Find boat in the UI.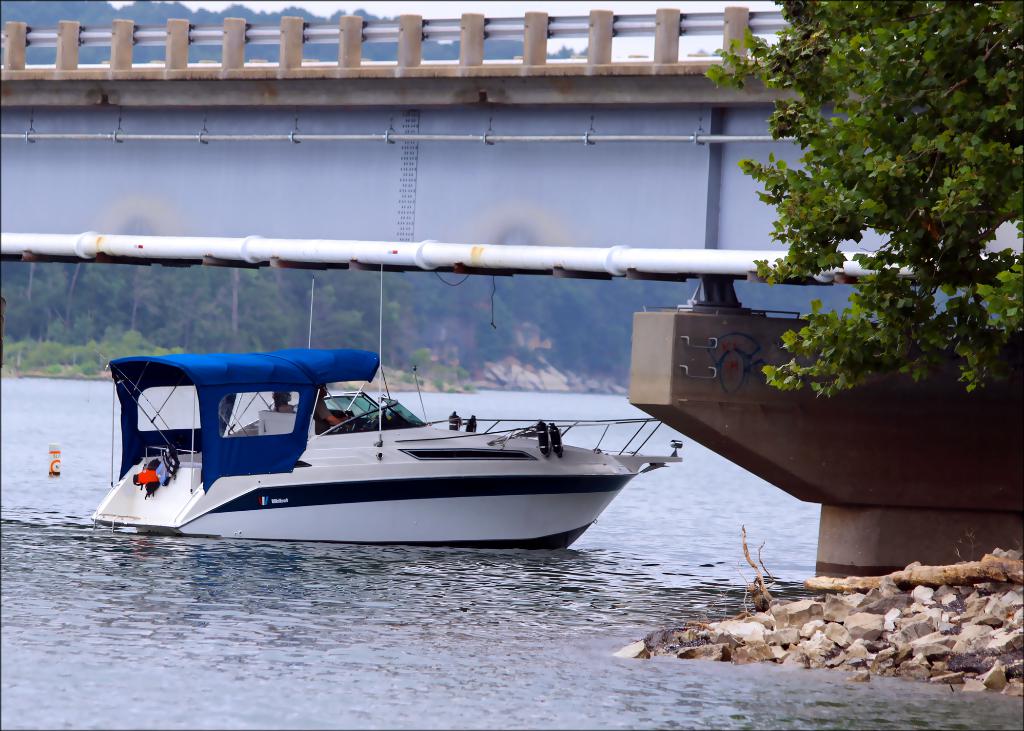
UI element at Rect(86, 265, 682, 550).
